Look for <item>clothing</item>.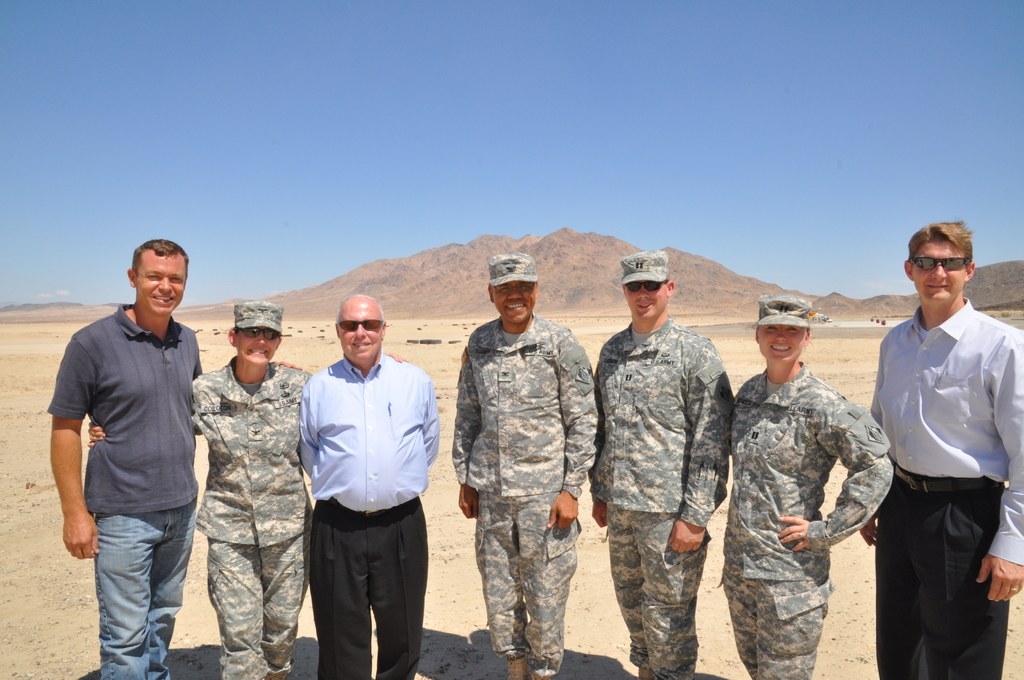
Found: x1=186, y1=357, x2=315, y2=679.
